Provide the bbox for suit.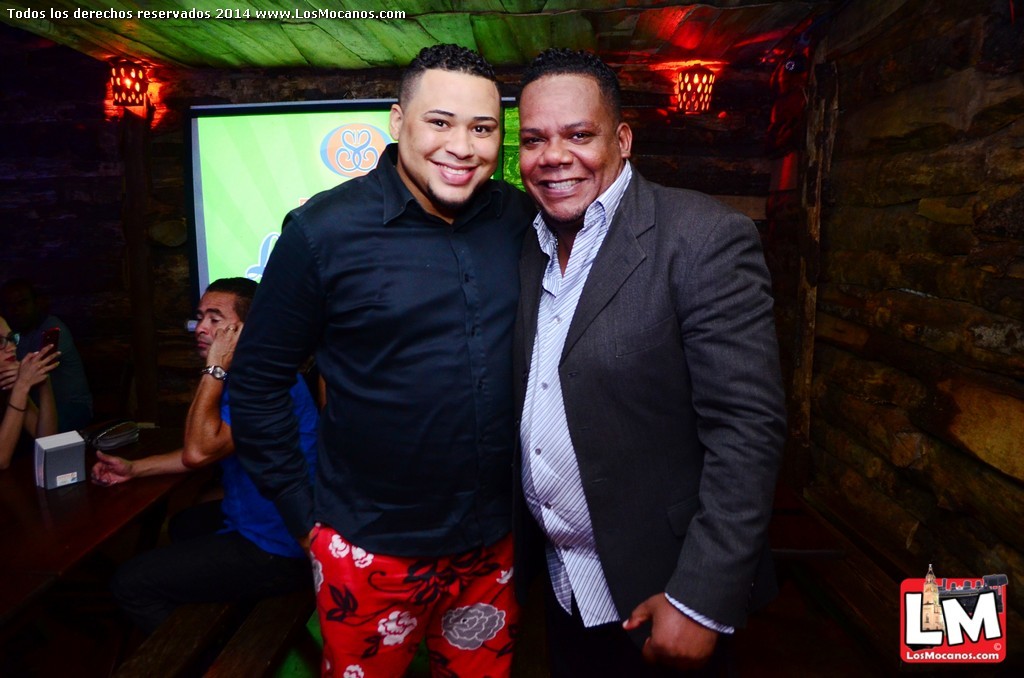
x1=494, y1=67, x2=790, y2=666.
